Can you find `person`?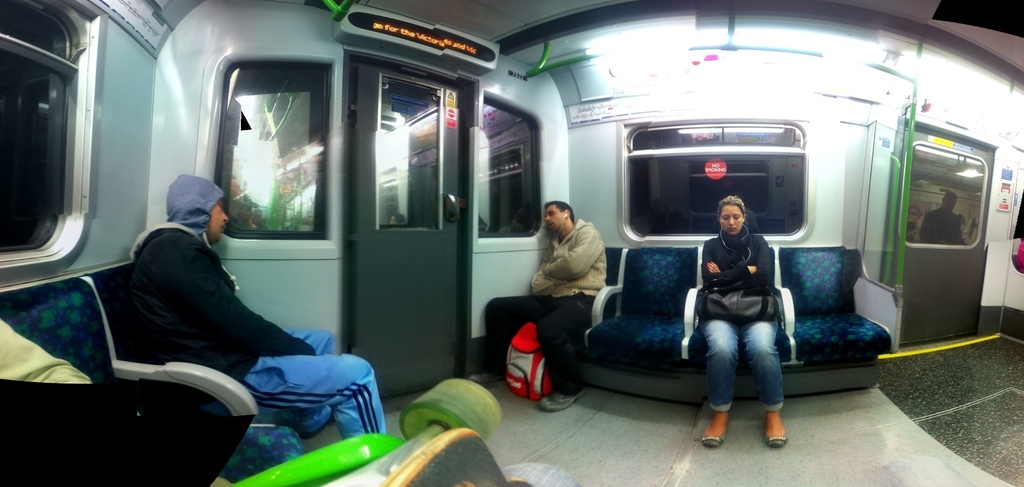
Yes, bounding box: <region>707, 198, 791, 449</region>.
